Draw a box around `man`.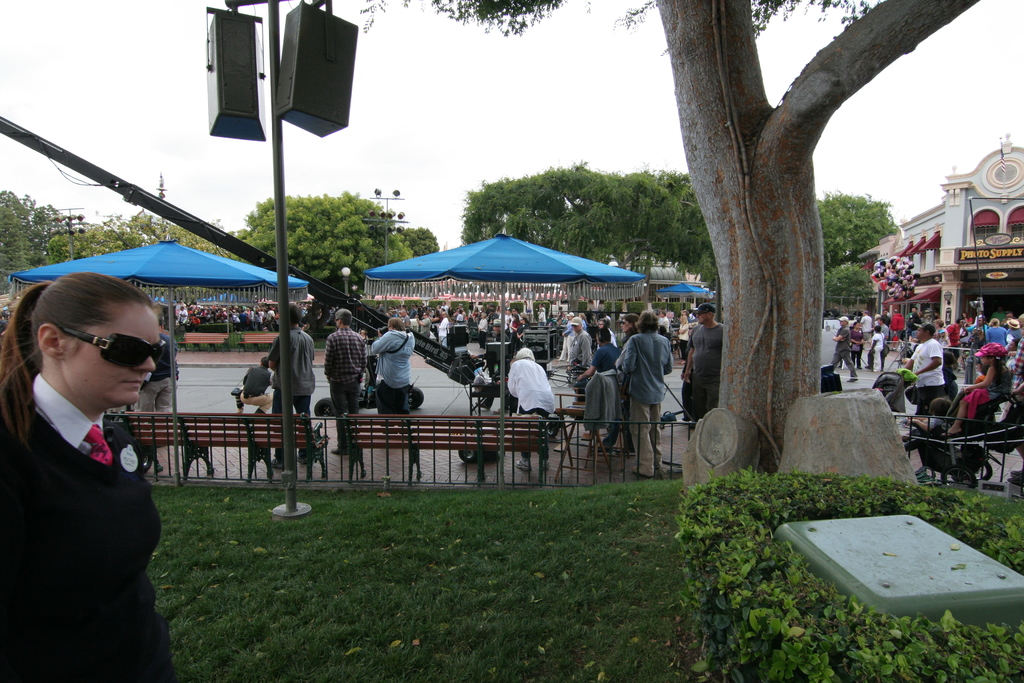
bbox=(883, 309, 891, 325).
